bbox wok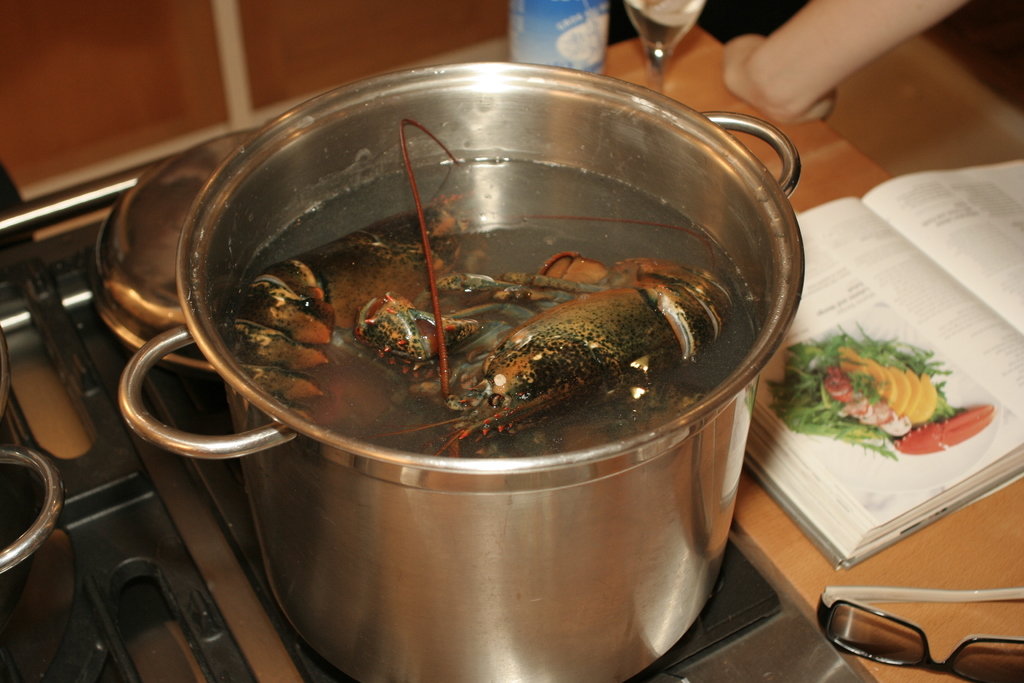
[x1=122, y1=68, x2=814, y2=682]
